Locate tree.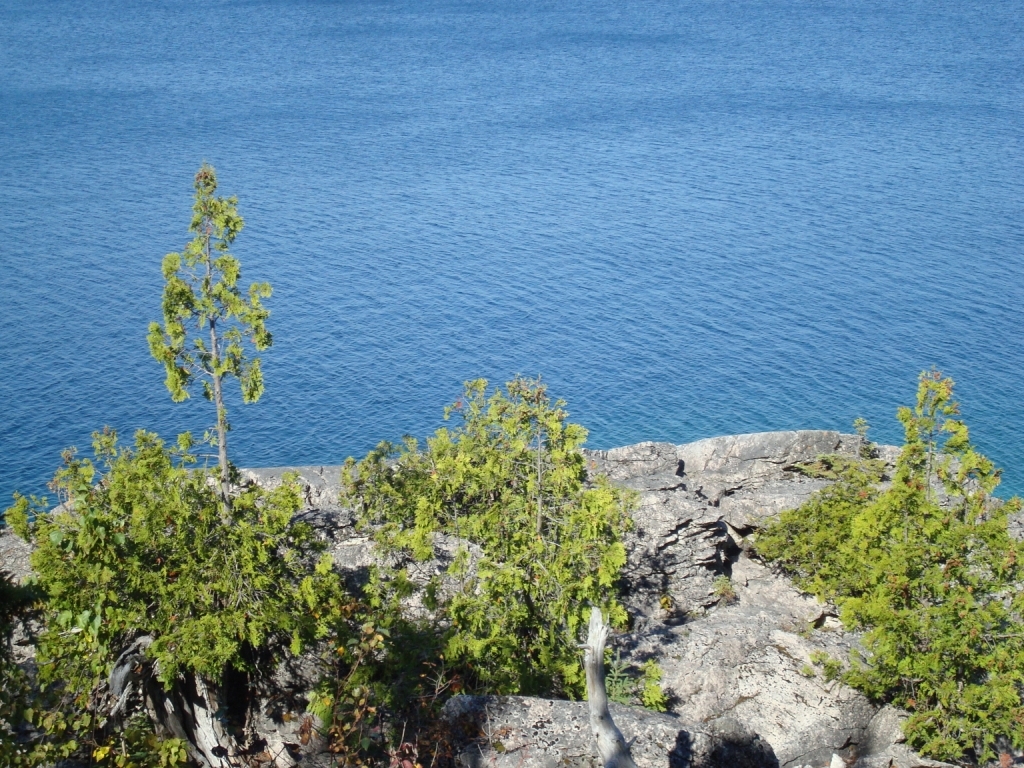
Bounding box: box=[750, 375, 1023, 767].
